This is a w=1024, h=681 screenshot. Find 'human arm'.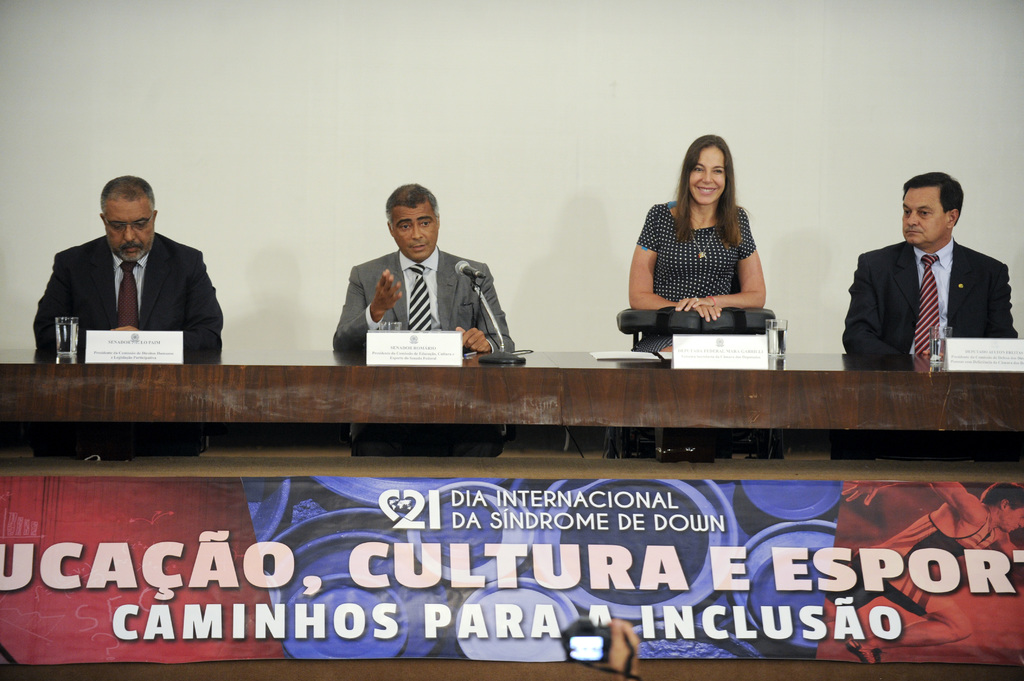
Bounding box: 167/239/234/360.
